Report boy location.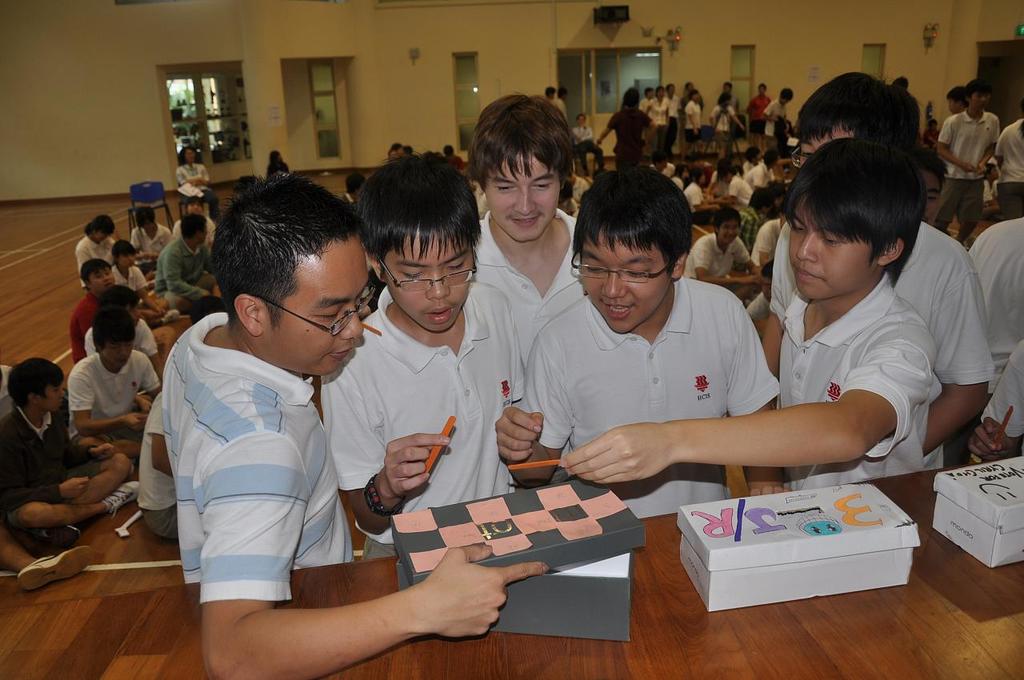
Report: 756, 64, 994, 470.
